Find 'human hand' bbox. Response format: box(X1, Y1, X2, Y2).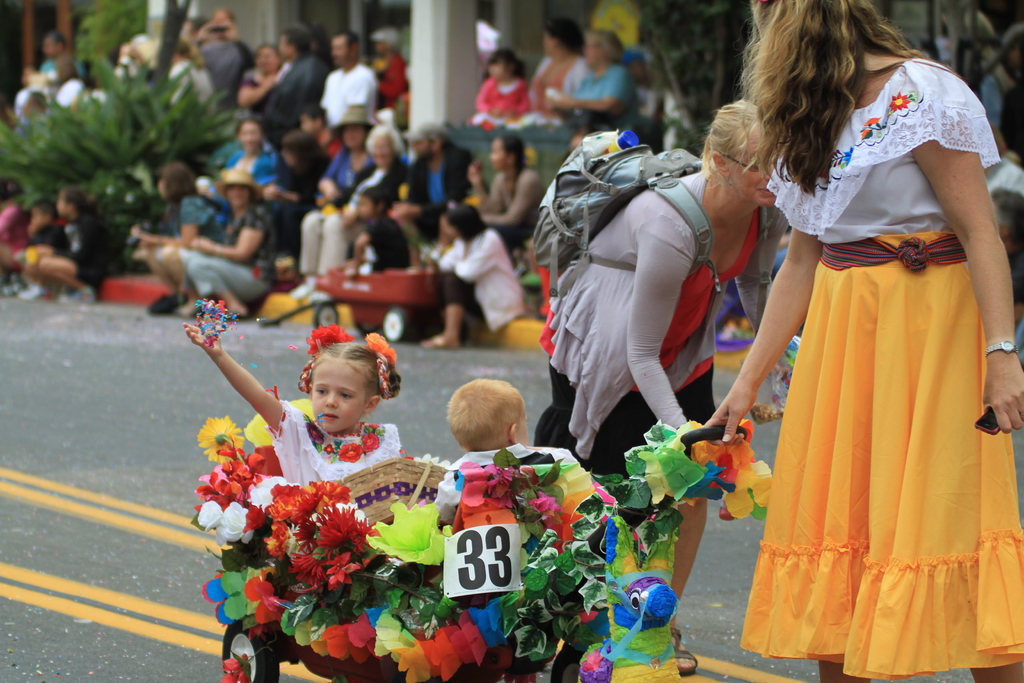
box(182, 321, 223, 358).
